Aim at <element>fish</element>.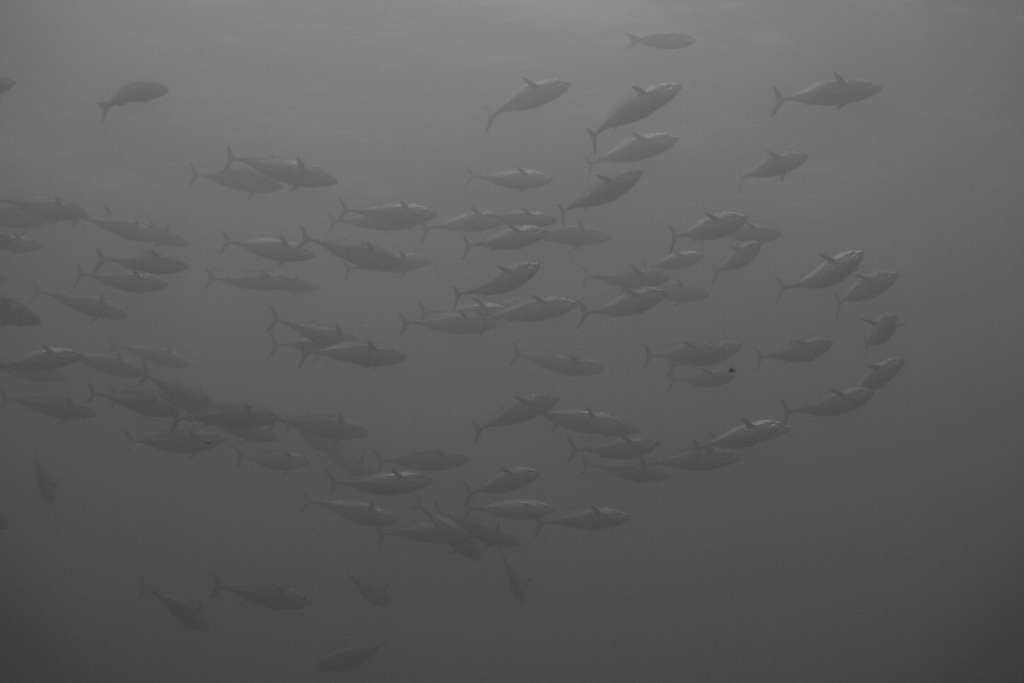
Aimed at x1=420, y1=296, x2=506, y2=316.
